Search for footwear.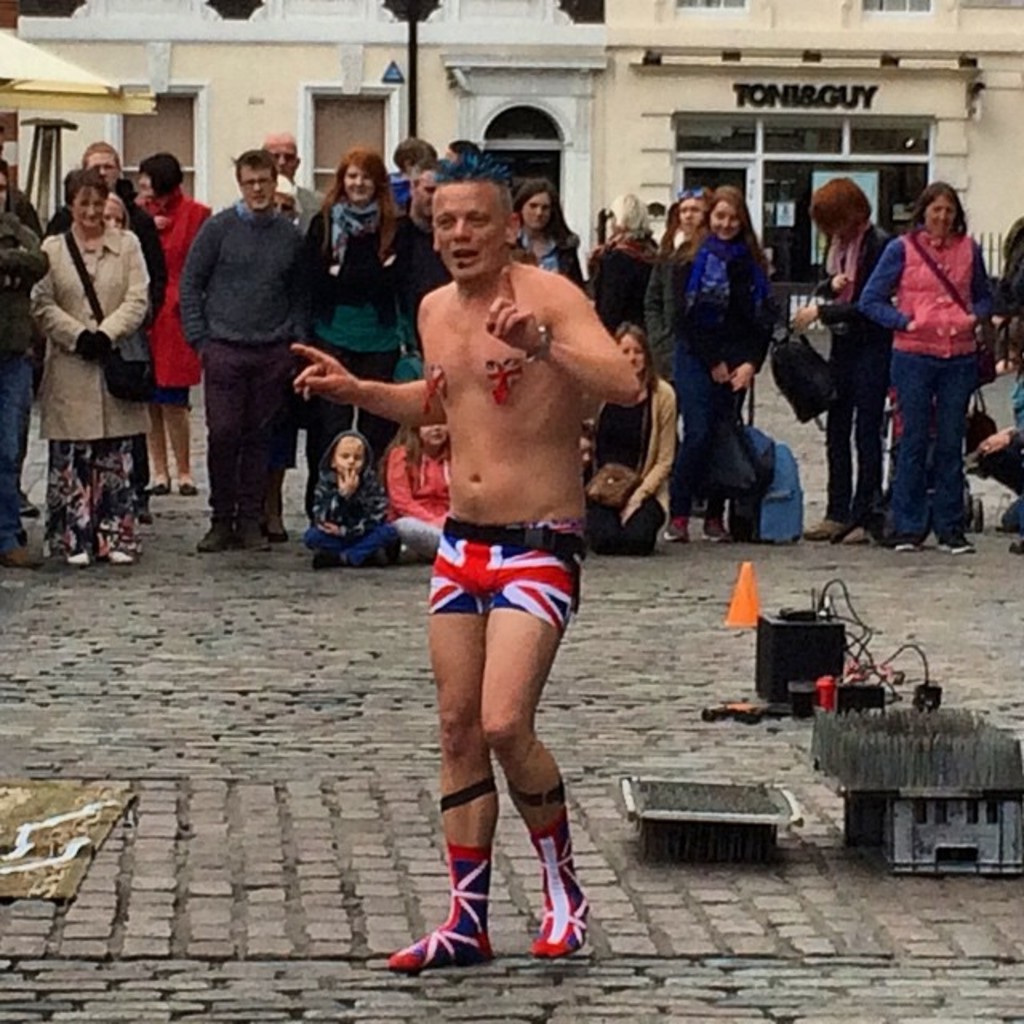
Found at [left=16, top=499, right=38, bottom=520].
